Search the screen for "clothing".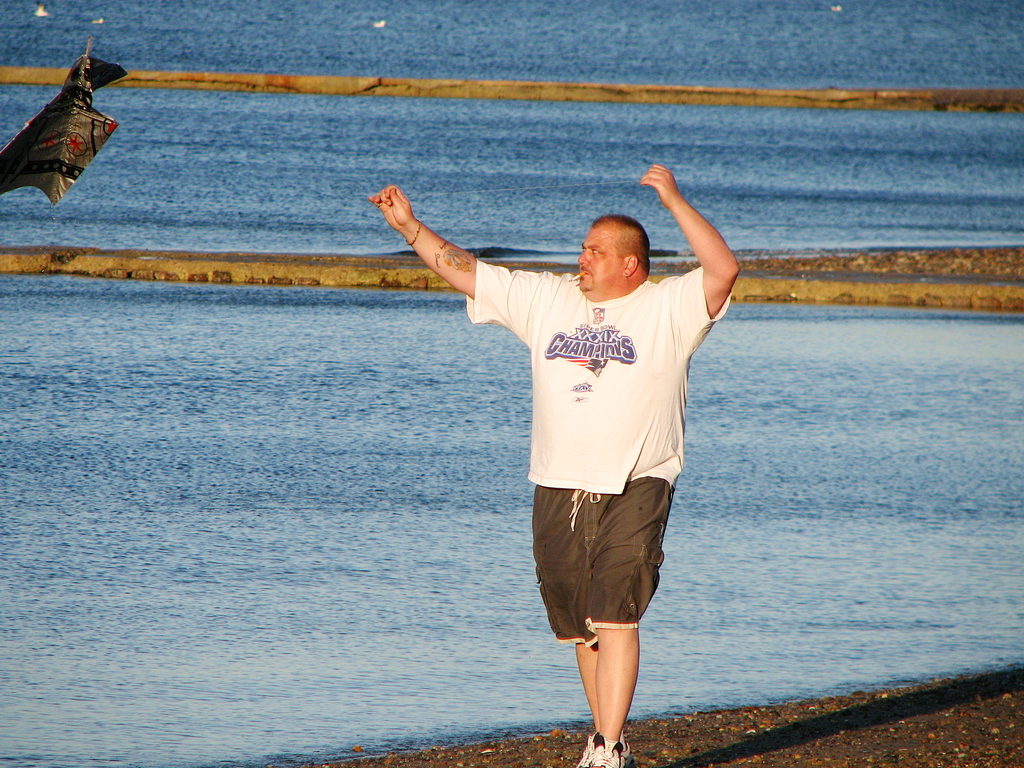
Found at (467,261,729,644).
